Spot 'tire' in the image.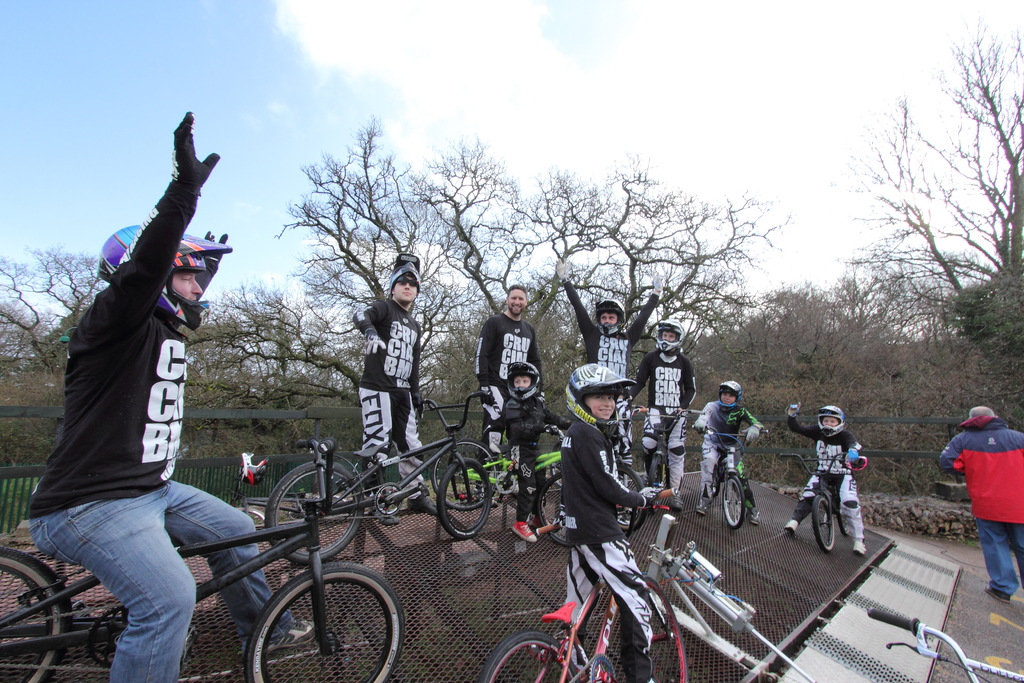
'tire' found at 245:561:401:682.
